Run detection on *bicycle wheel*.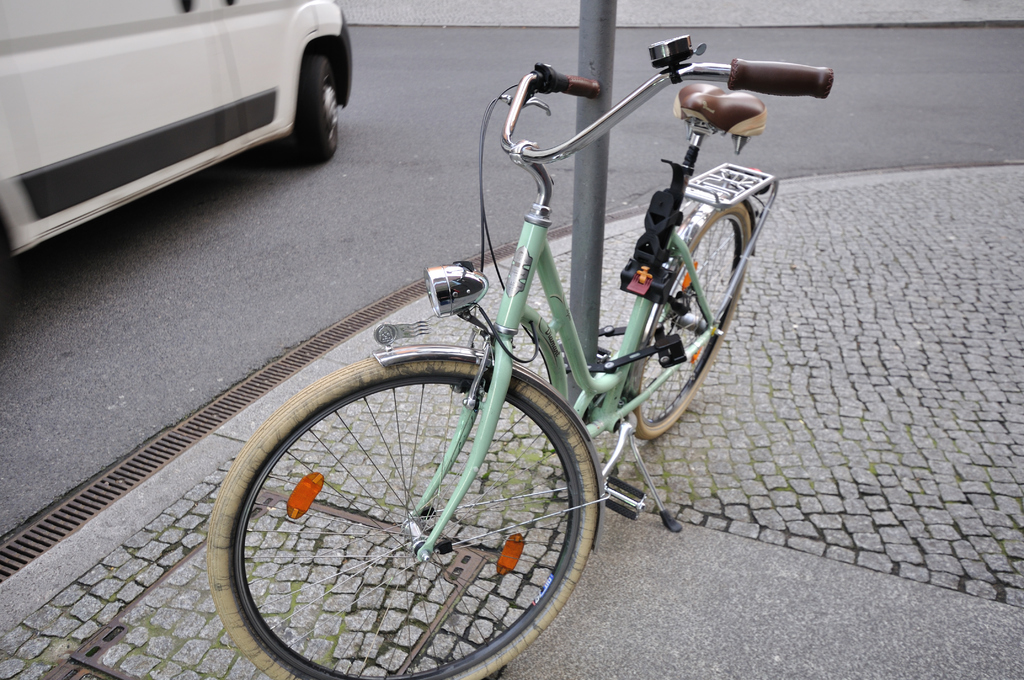
Result: Rect(620, 197, 752, 441).
